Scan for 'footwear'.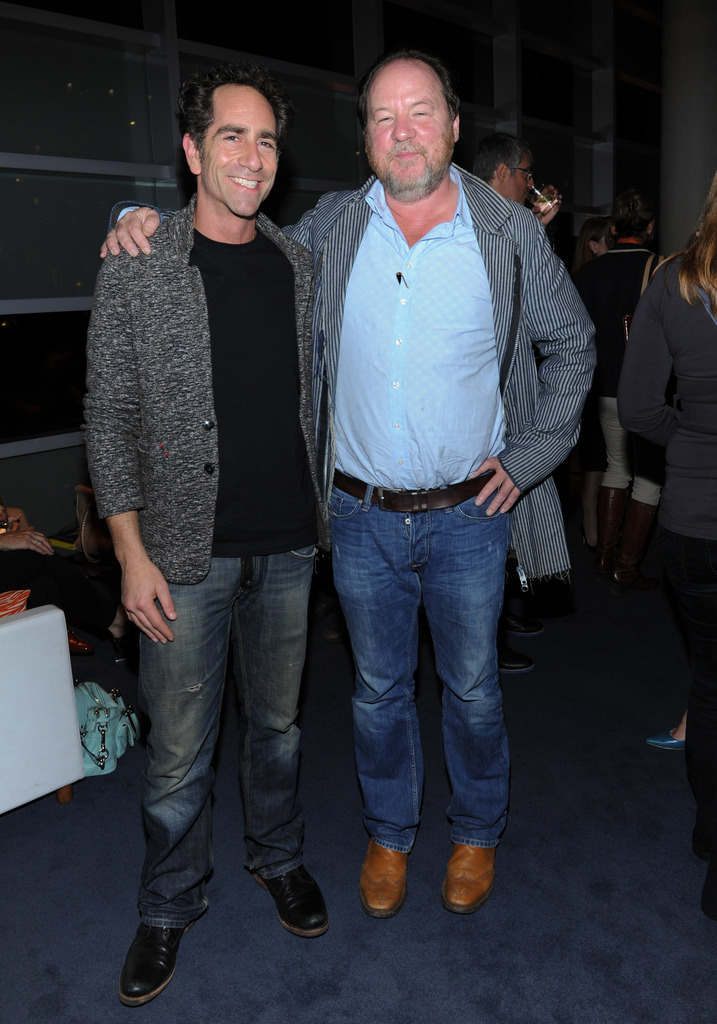
Scan result: {"left": 111, "top": 913, "right": 190, "bottom": 1010}.
